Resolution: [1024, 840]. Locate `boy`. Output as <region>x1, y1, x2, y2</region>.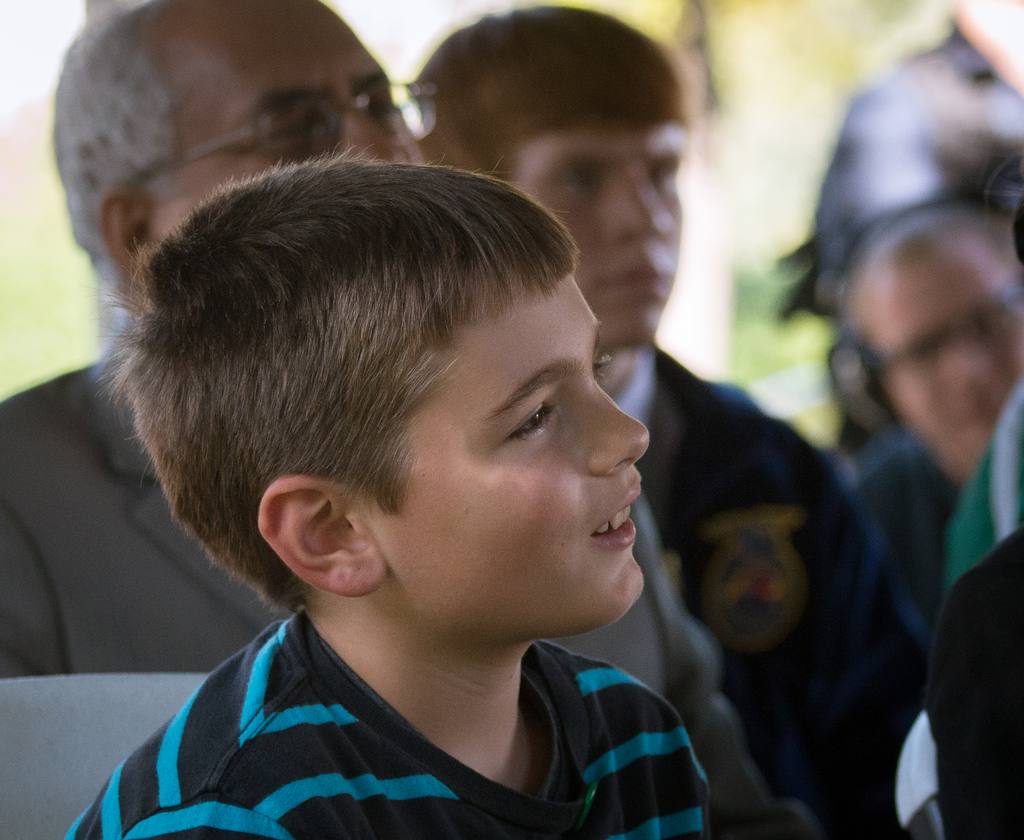
<region>63, 158, 756, 839</region>.
